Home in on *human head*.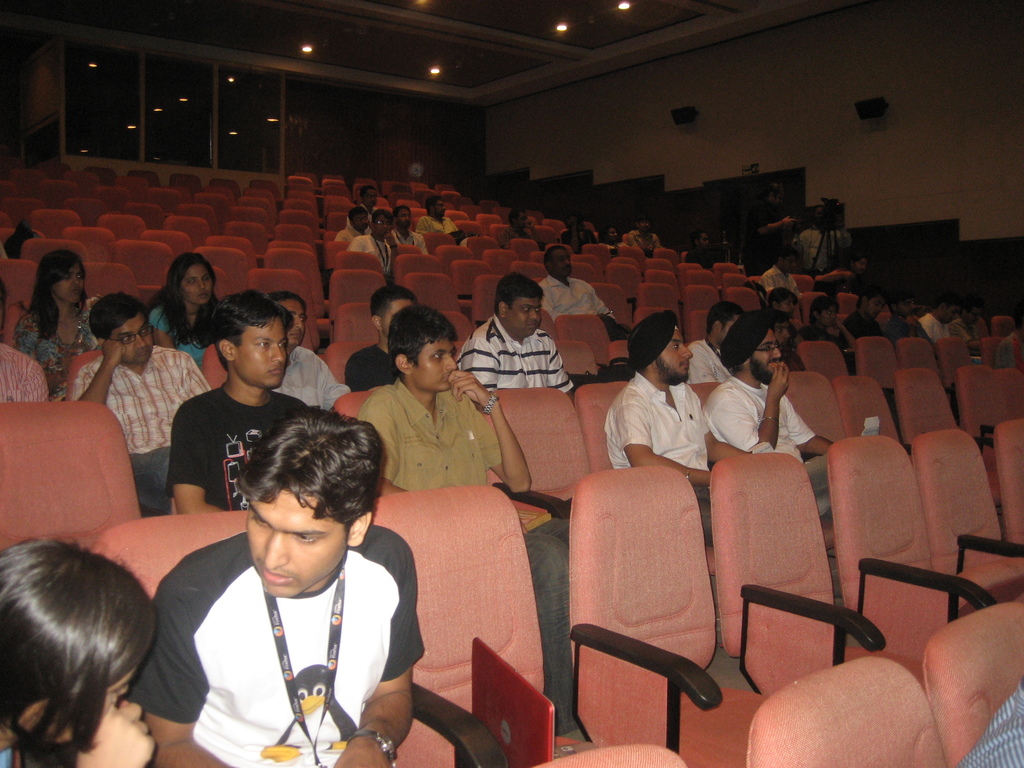
Homed in at box=[391, 206, 412, 231].
